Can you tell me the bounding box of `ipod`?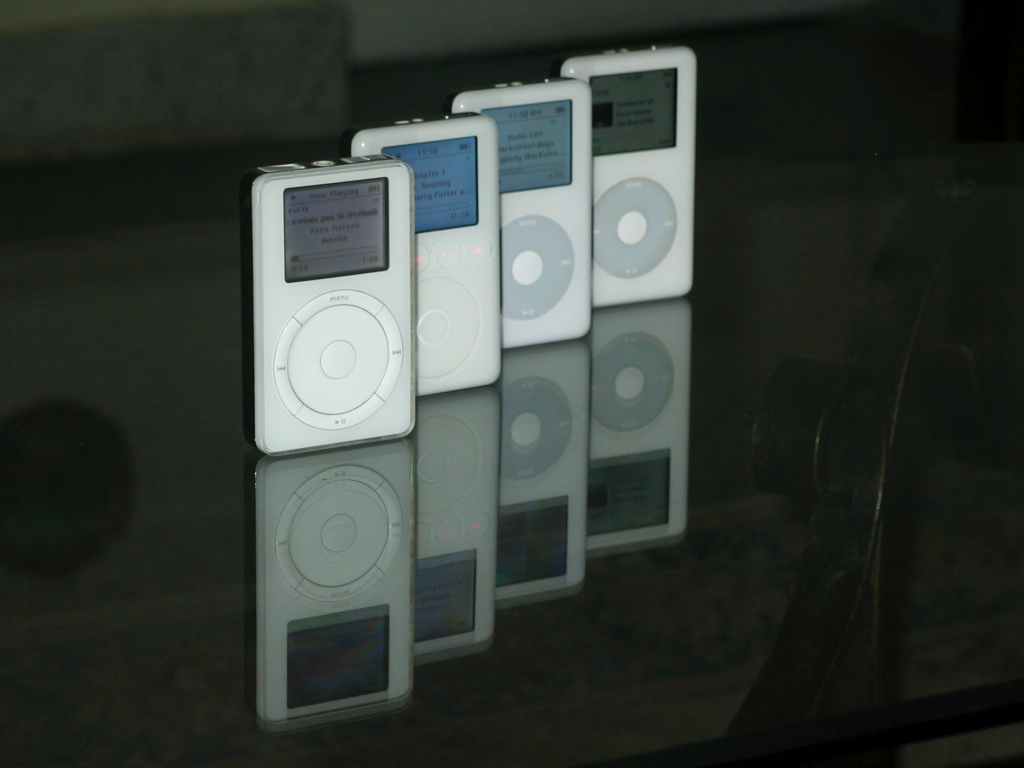
region(559, 43, 696, 310).
